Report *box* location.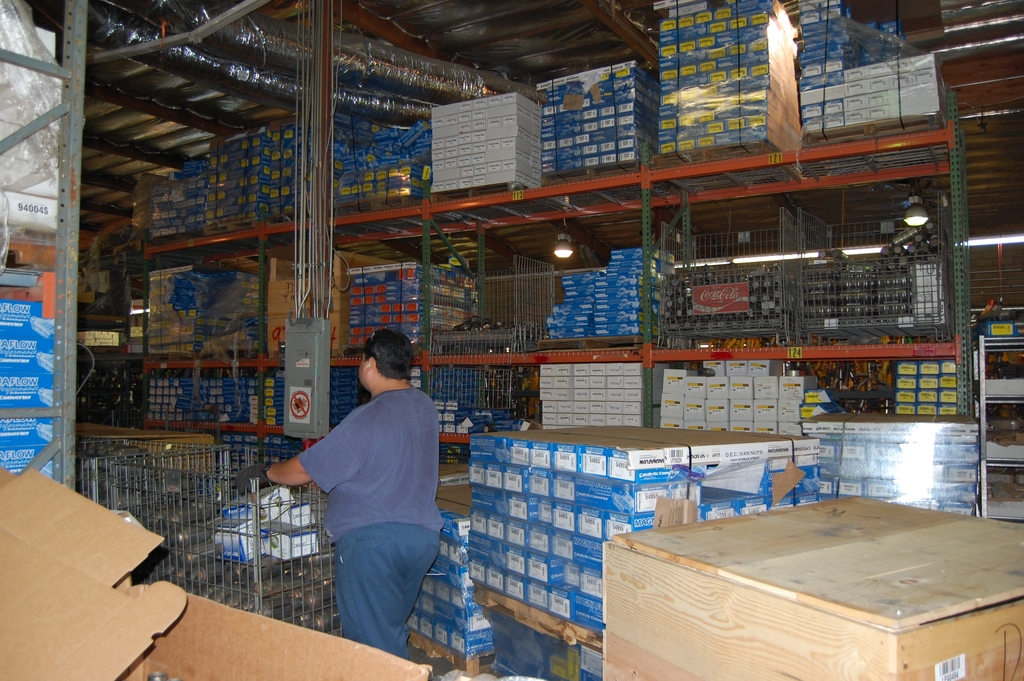
Report: detection(799, 402, 838, 416).
